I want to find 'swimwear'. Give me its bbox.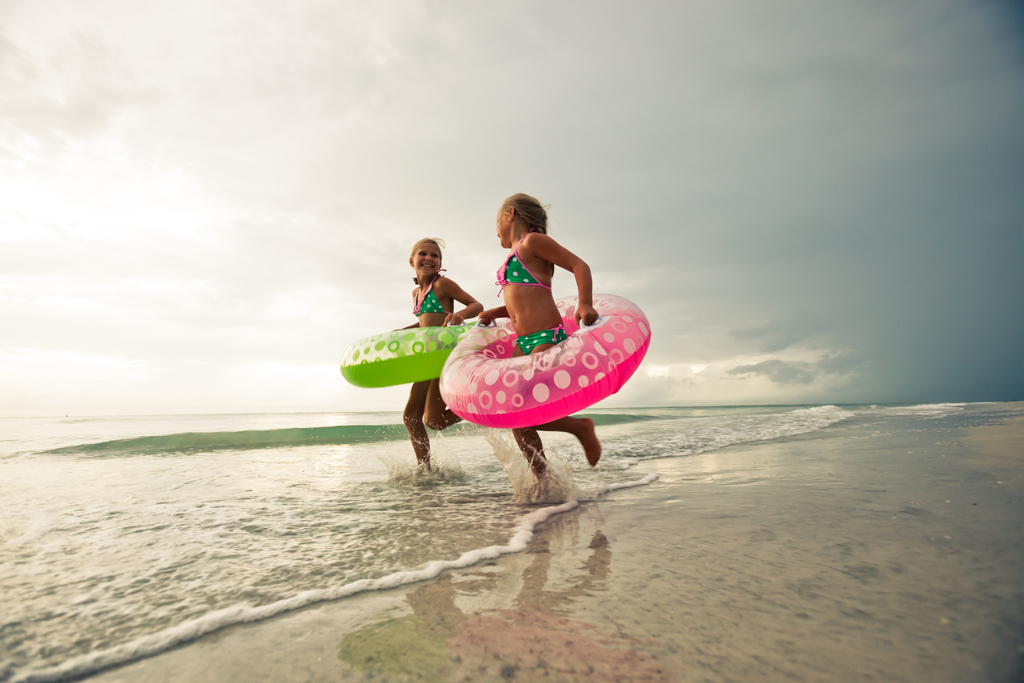
bbox(484, 233, 555, 299).
